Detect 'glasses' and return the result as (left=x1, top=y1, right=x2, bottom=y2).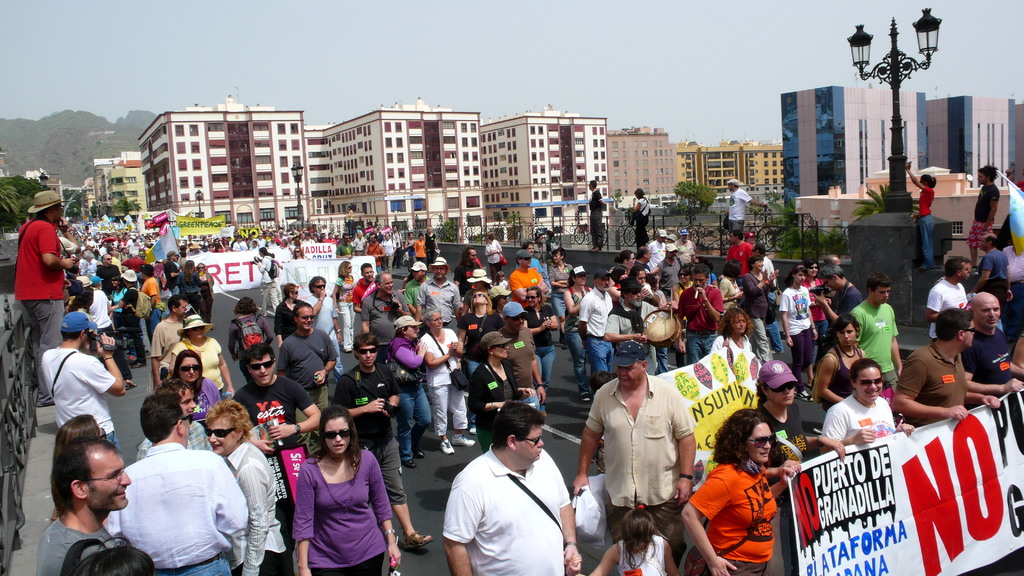
(left=518, top=433, right=544, bottom=445).
